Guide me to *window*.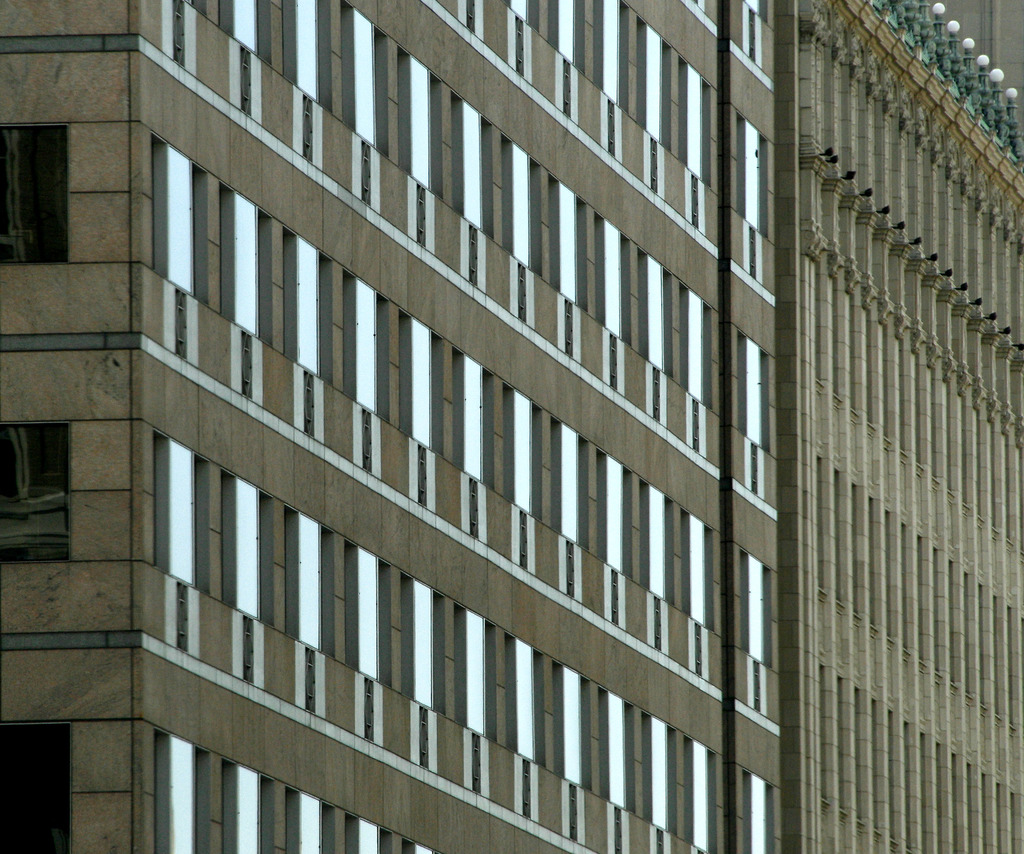
Guidance: (1,721,73,853).
